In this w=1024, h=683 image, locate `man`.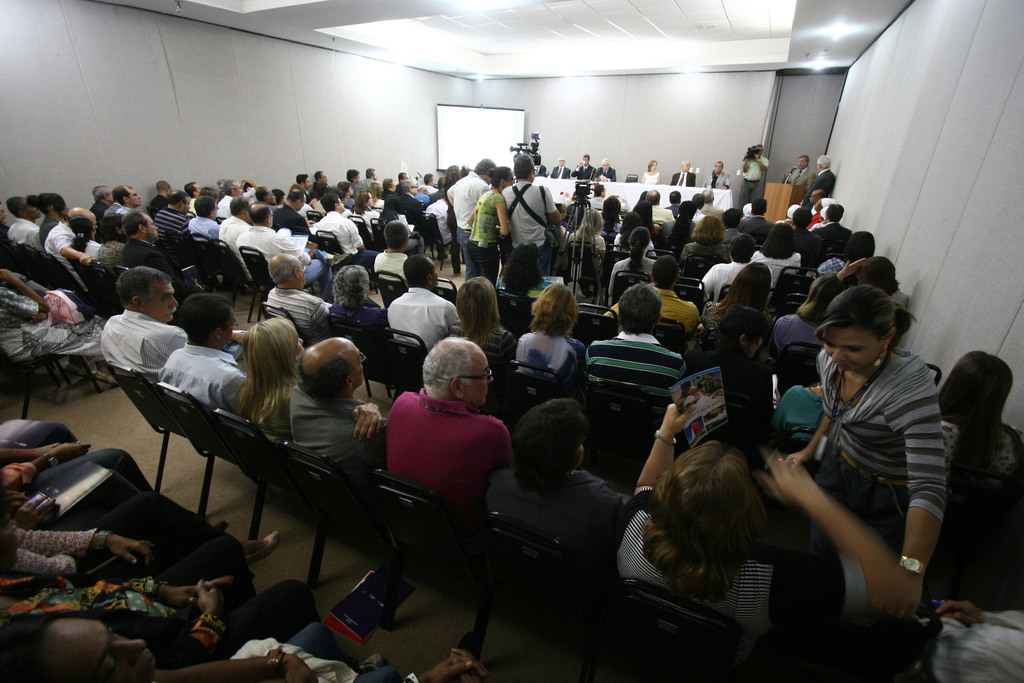
Bounding box: bbox=(812, 203, 852, 246).
